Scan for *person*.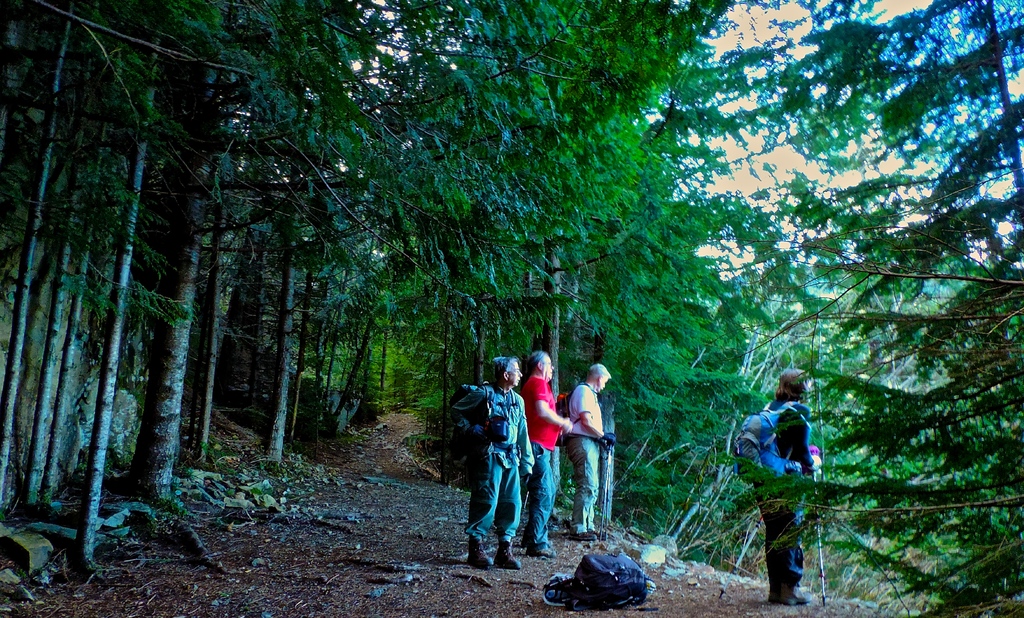
Scan result: 517,349,580,555.
